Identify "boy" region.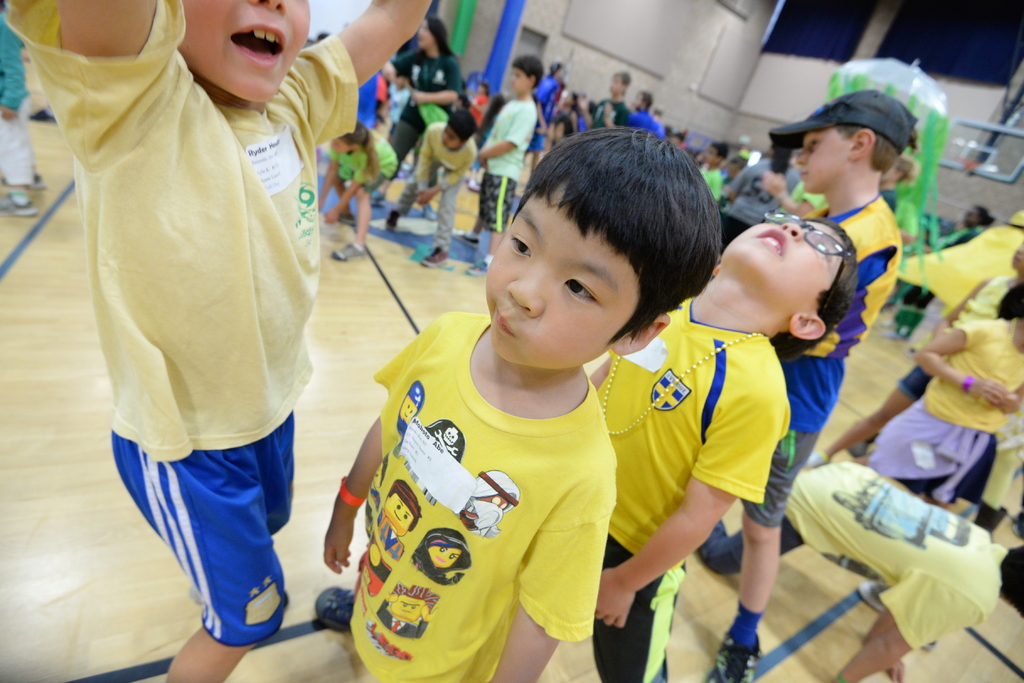
Region: {"x1": 385, "y1": 106, "x2": 476, "y2": 271}.
